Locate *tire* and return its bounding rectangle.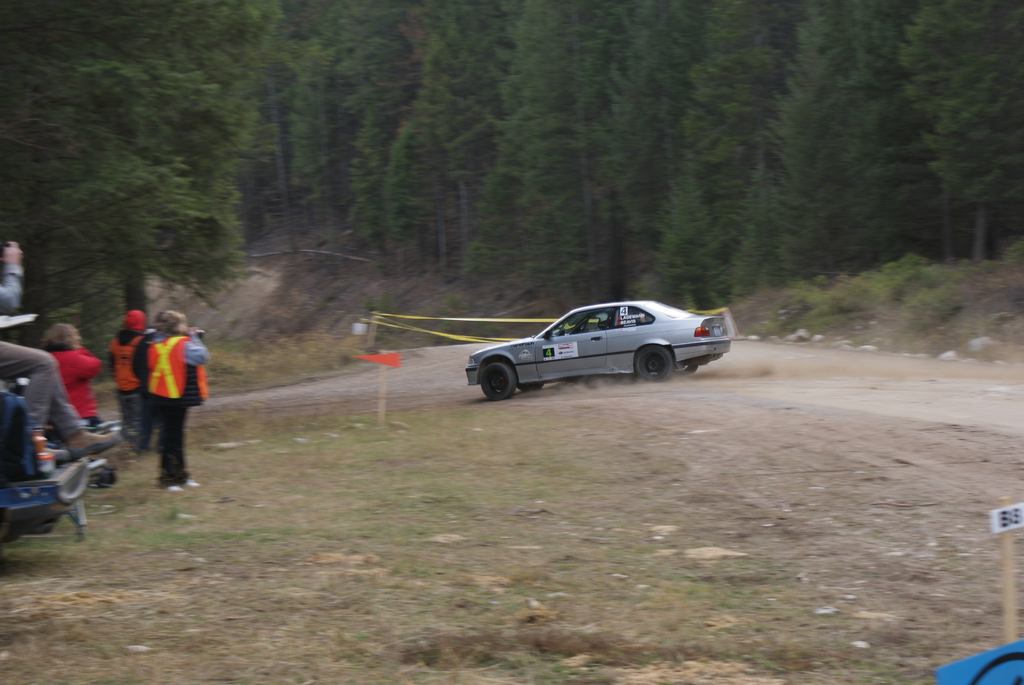
pyautogui.locateOnScreen(675, 361, 696, 375).
